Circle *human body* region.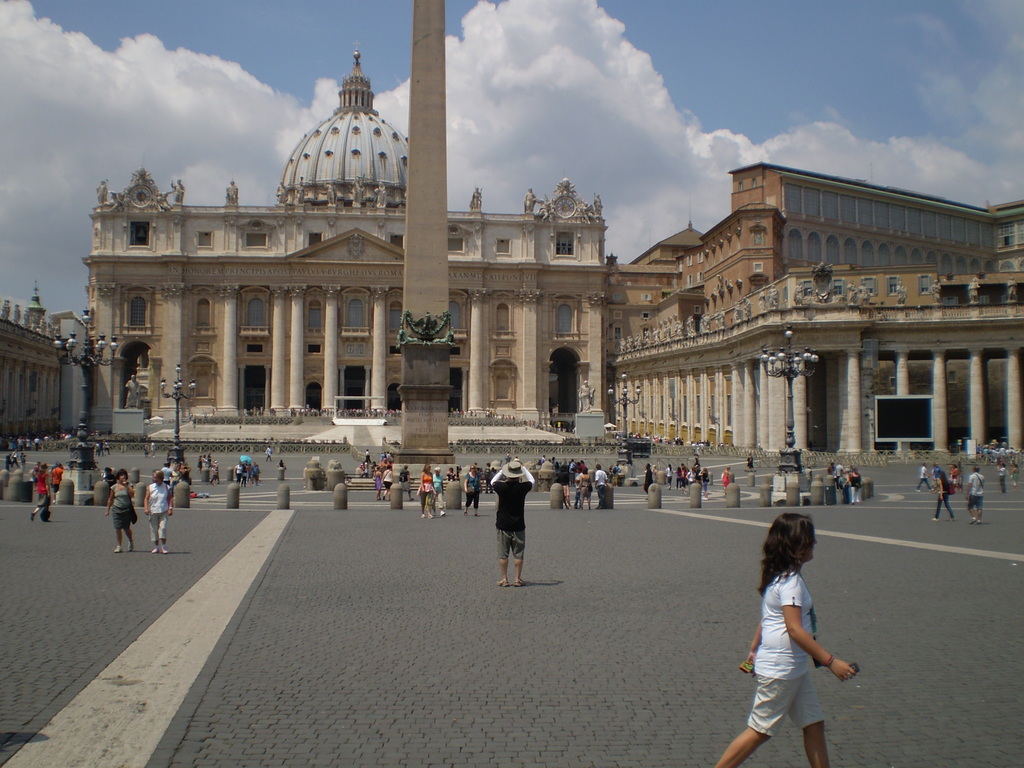
Region: crop(743, 516, 857, 761).
